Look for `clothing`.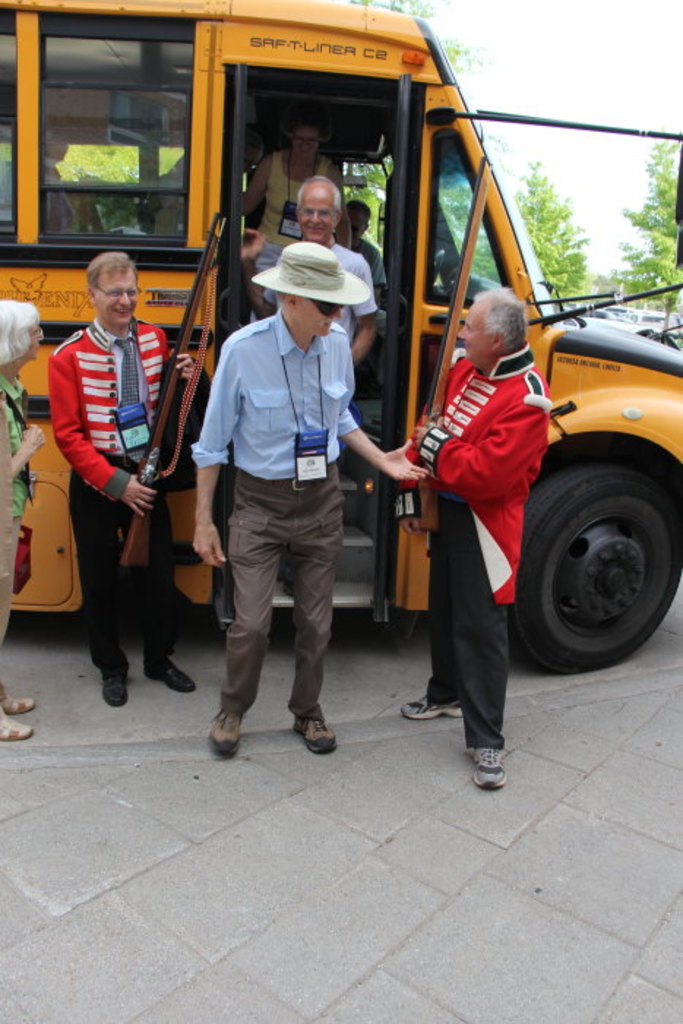
Found: 325, 228, 393, 295.
